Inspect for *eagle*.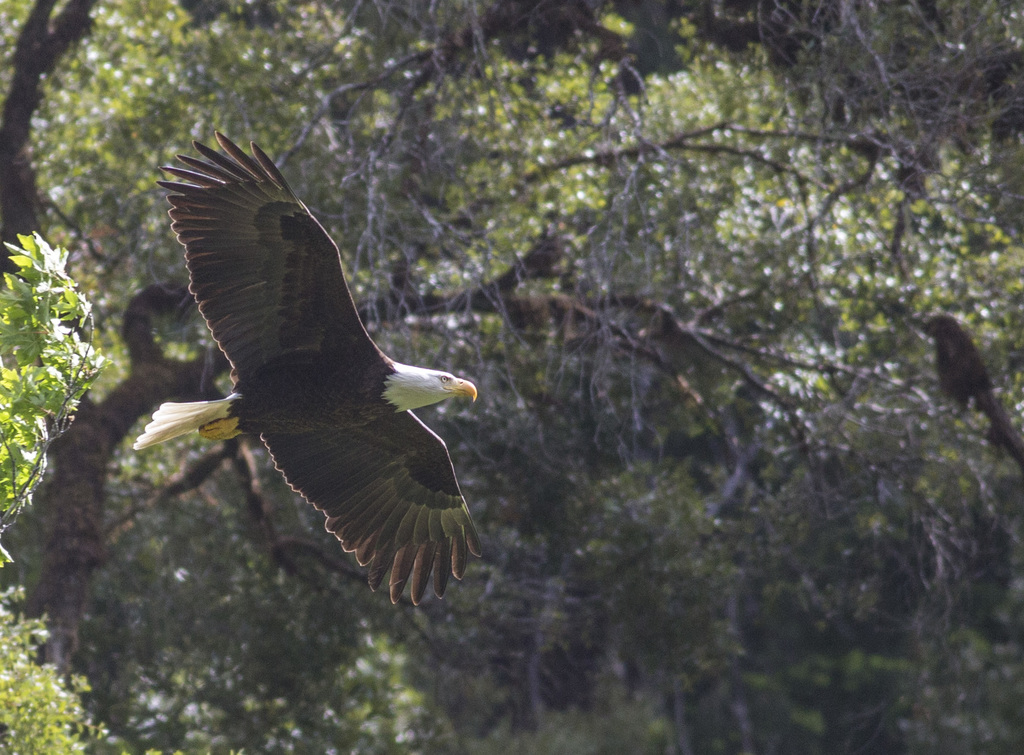
Inspection: <bbox>123, 123, 480, 605</bbox>.
